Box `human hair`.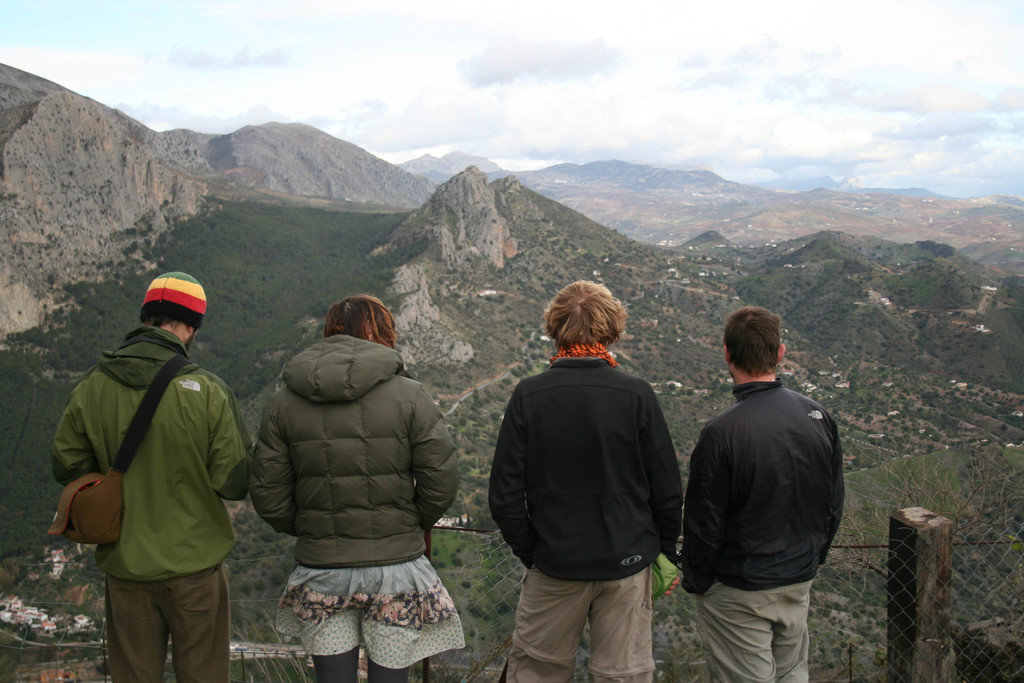
326,293,398,345.
